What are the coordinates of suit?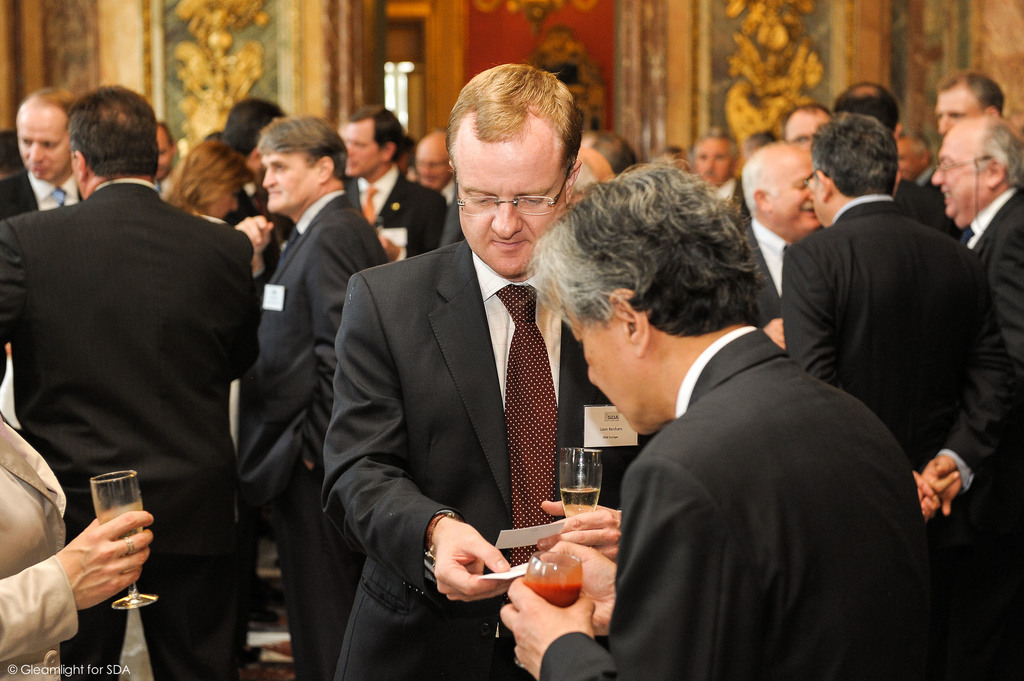
left=899, top=173, right=964, bottom=246.
